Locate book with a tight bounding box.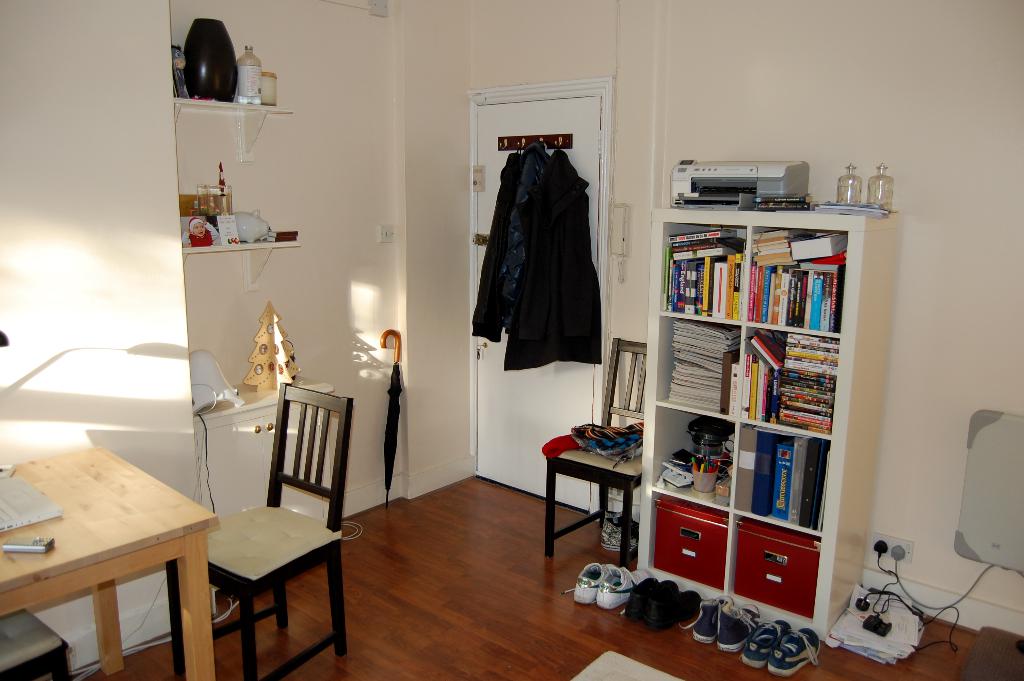
BBox(781, 434, 803, 518).
